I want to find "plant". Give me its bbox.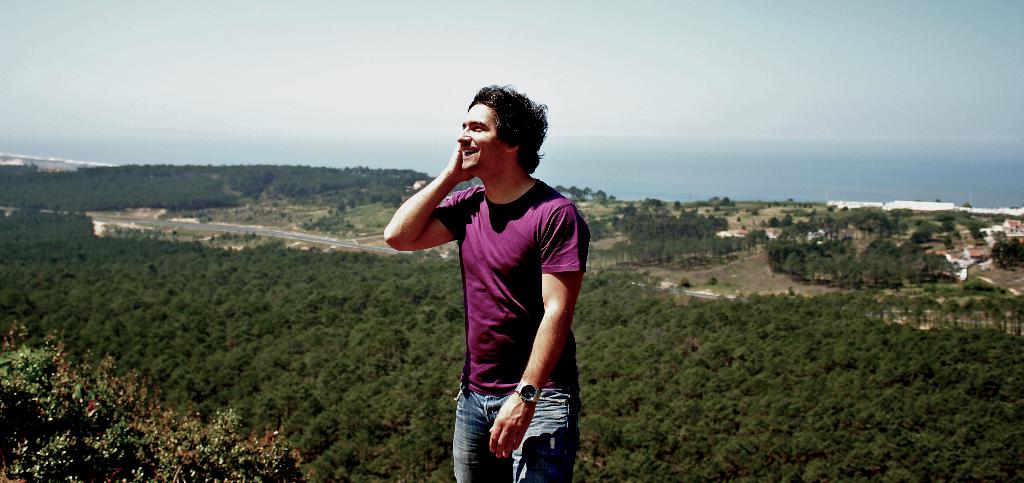
(207,215,211,216).
